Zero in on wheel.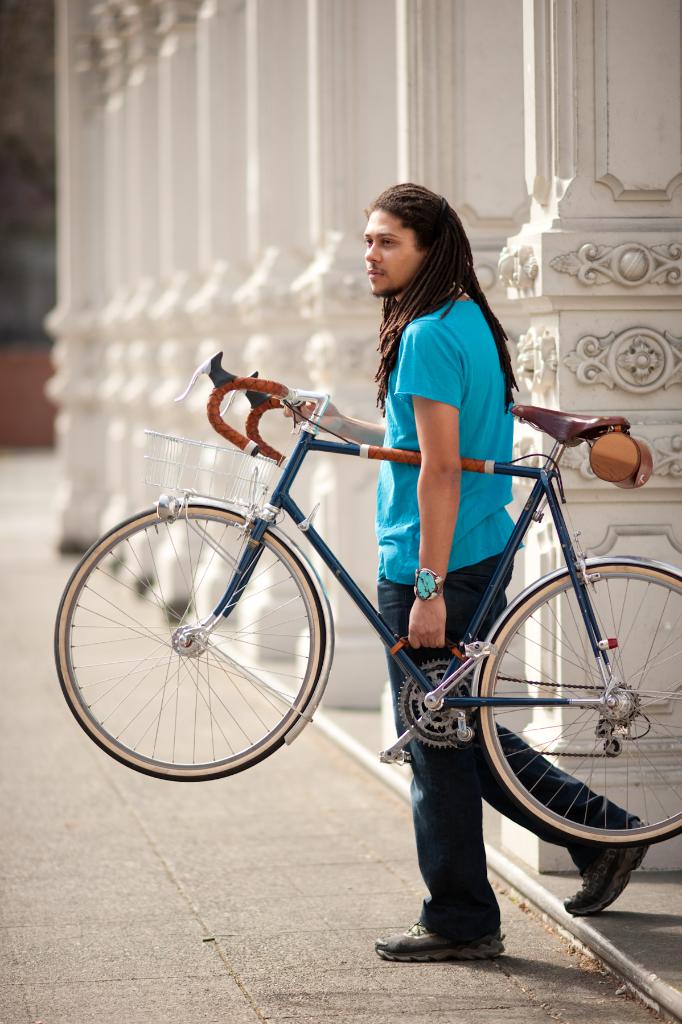
Zeroed in: detection(53, 504, 326, 787).
